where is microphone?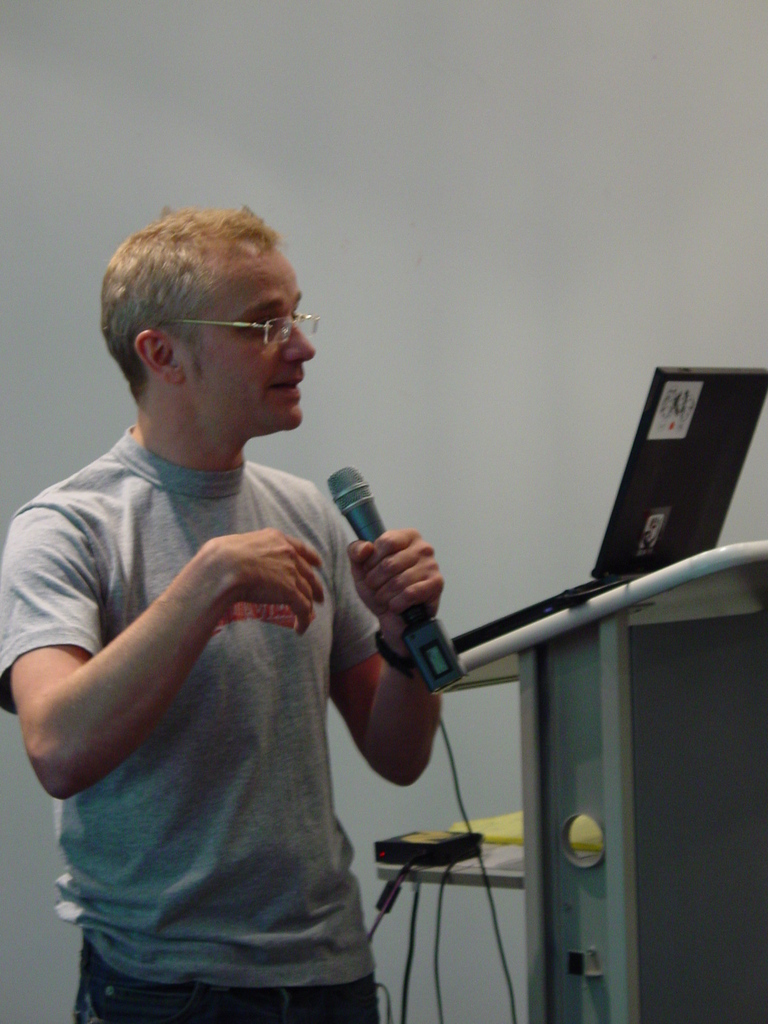
box(321, 476, 465, 677).
